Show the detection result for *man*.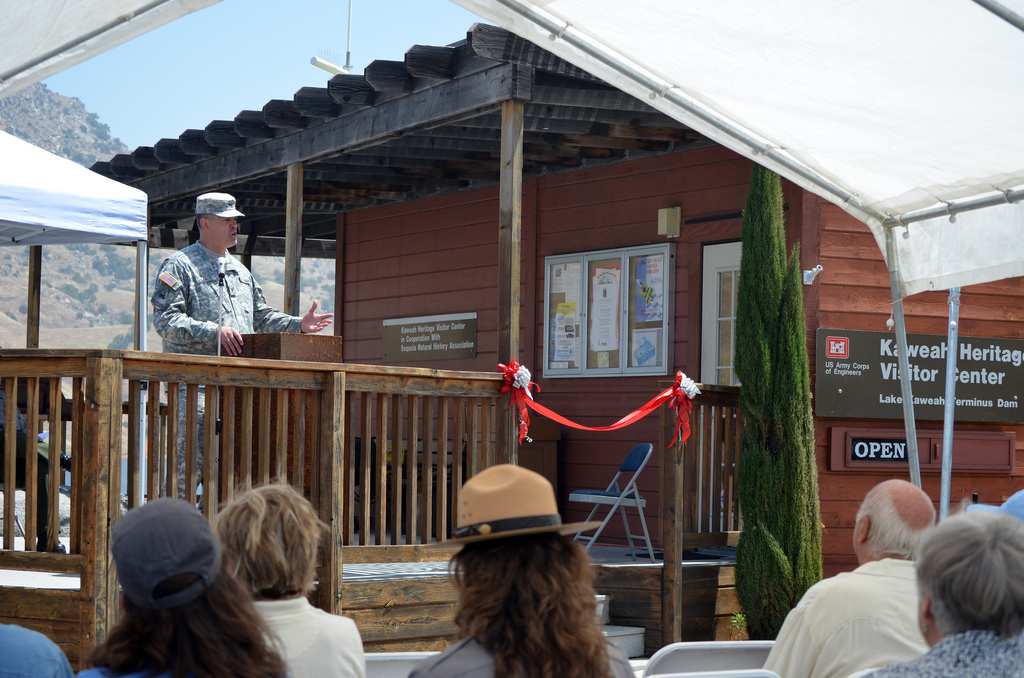
l=149, t=206, r=333, b=354.
